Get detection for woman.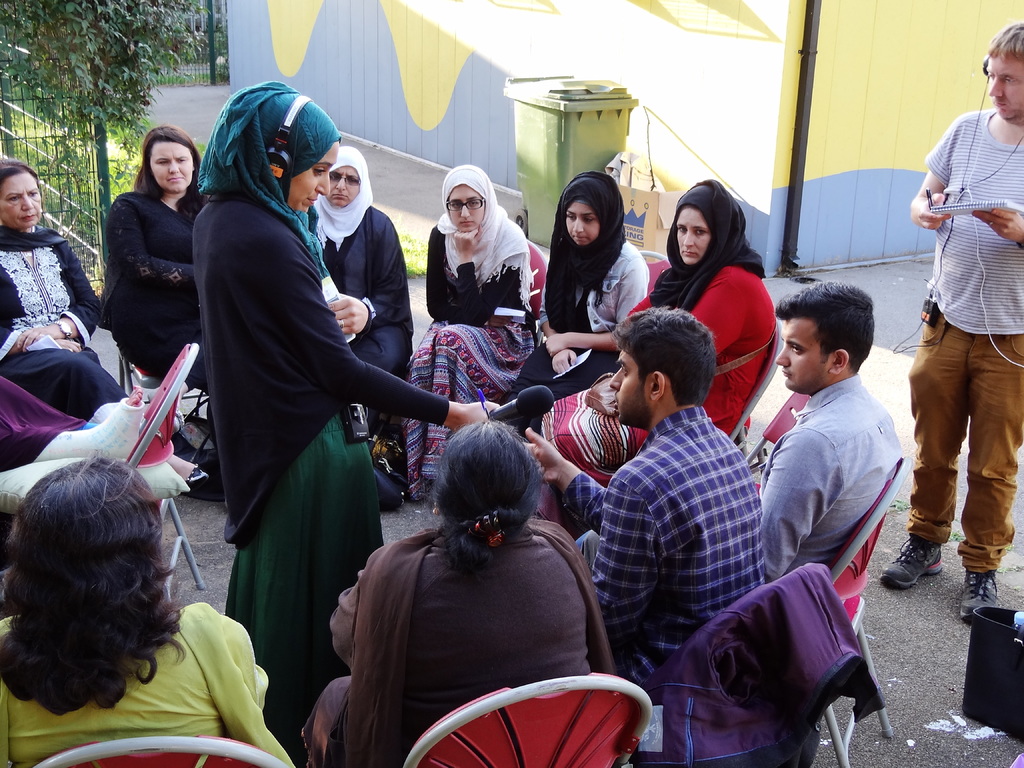
Detection: pyautogui.locateOnScreen(305, 151, 419, 483).
